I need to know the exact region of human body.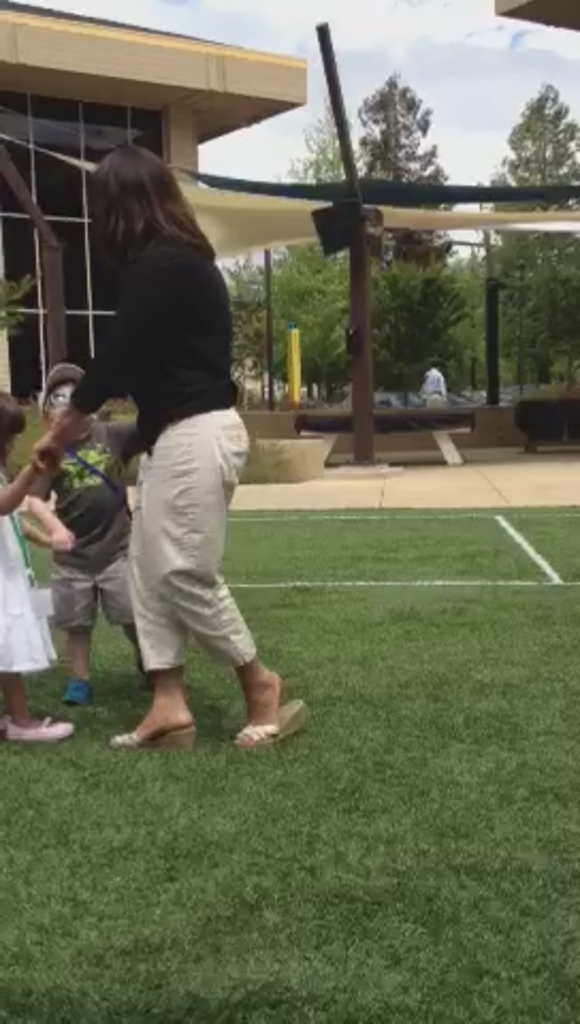
Region: [x1=75, y1=126, x2=271, y2=783].
